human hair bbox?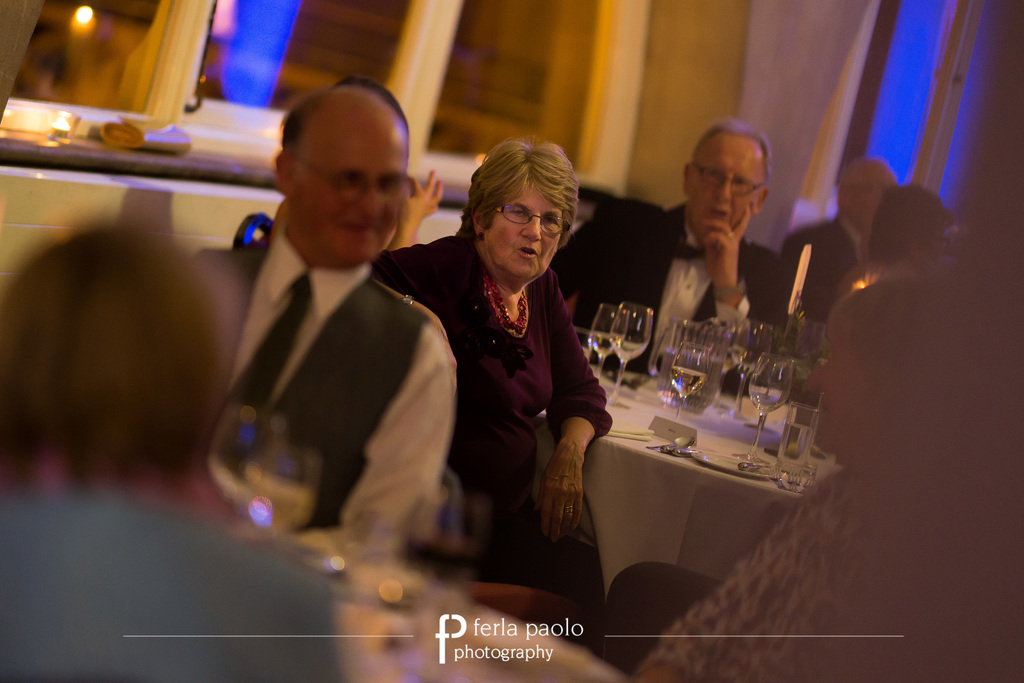
456/132/581/249
